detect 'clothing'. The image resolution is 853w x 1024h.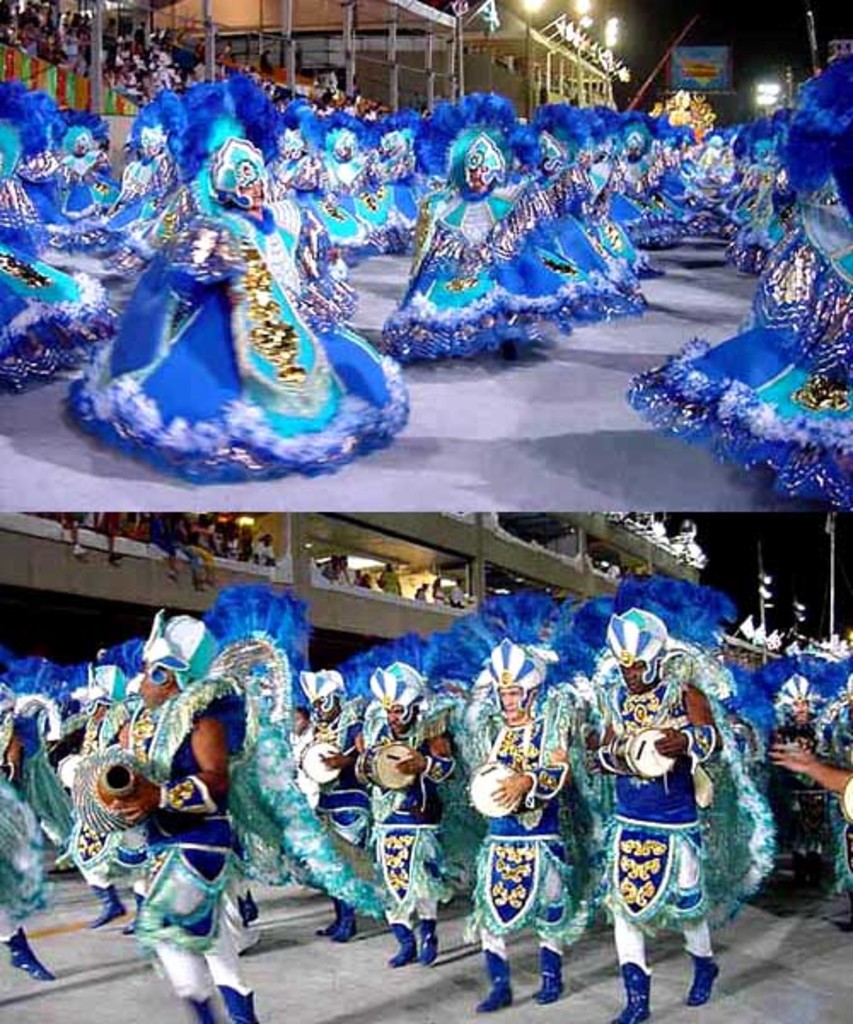
(688,166,720,227).
